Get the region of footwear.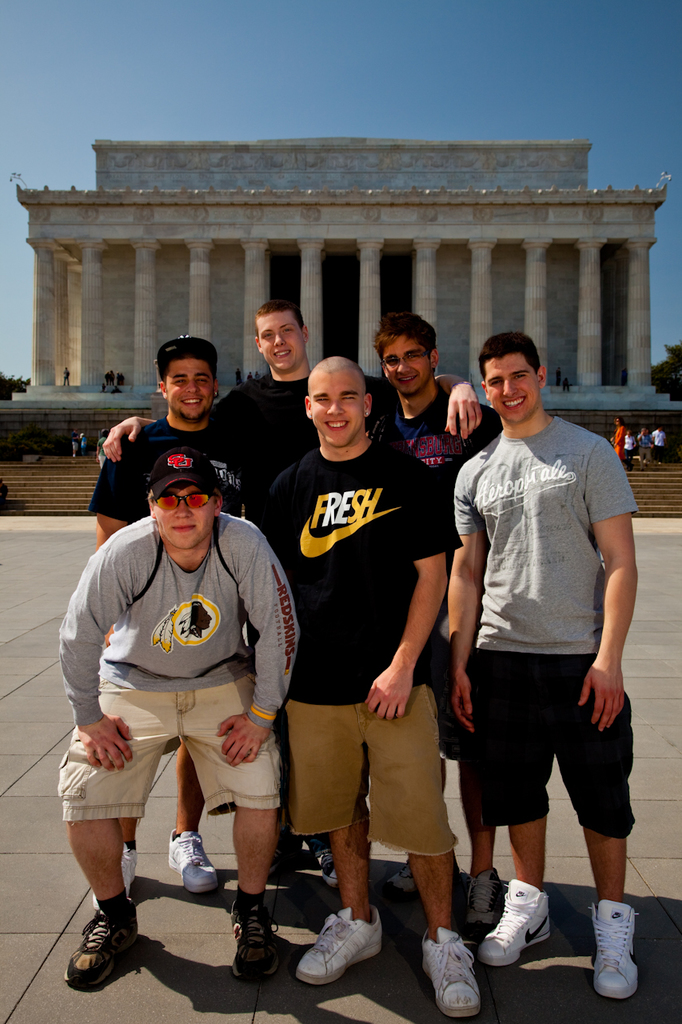
(166, 823, 220, 894).
